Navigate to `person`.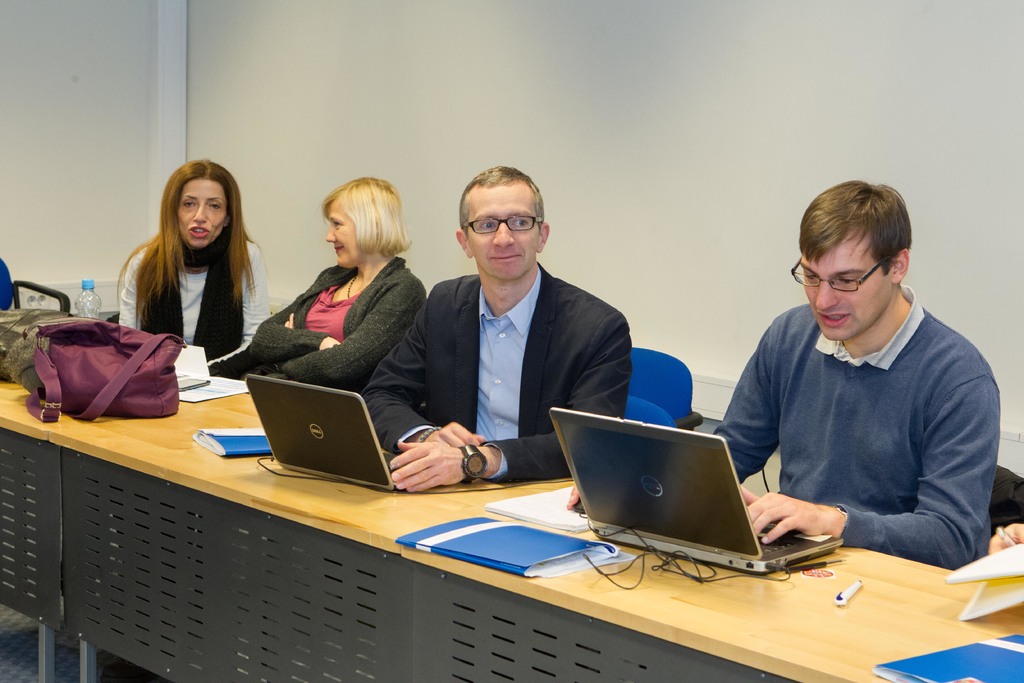
Navigation target: select_region(712, 177, 997, 565).
